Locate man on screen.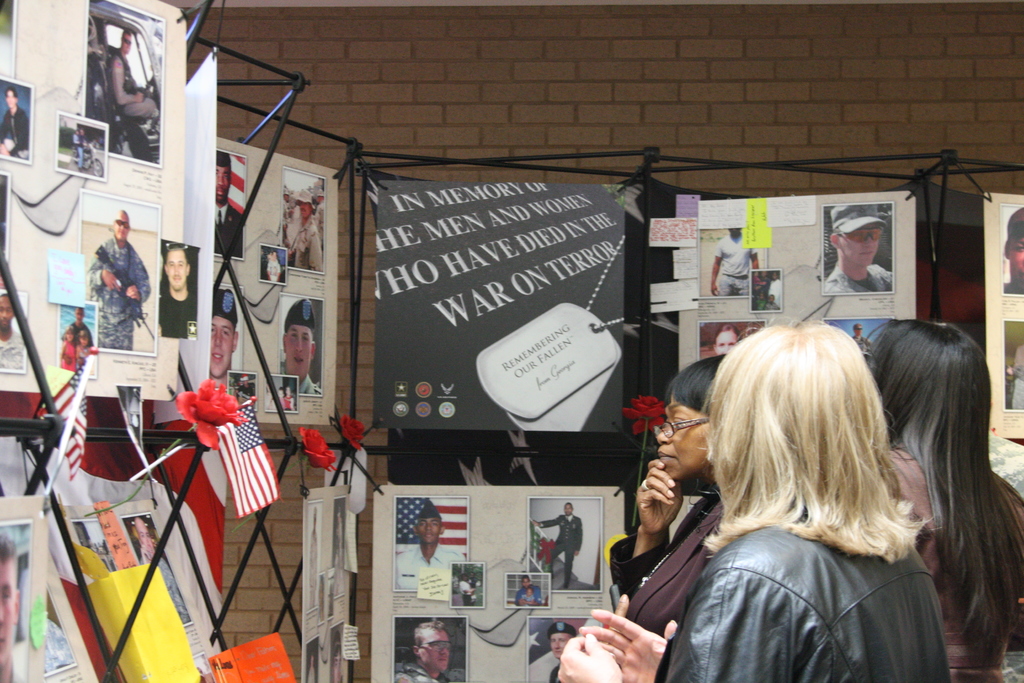
On screen at bbox(87, 205, 152, 350).
